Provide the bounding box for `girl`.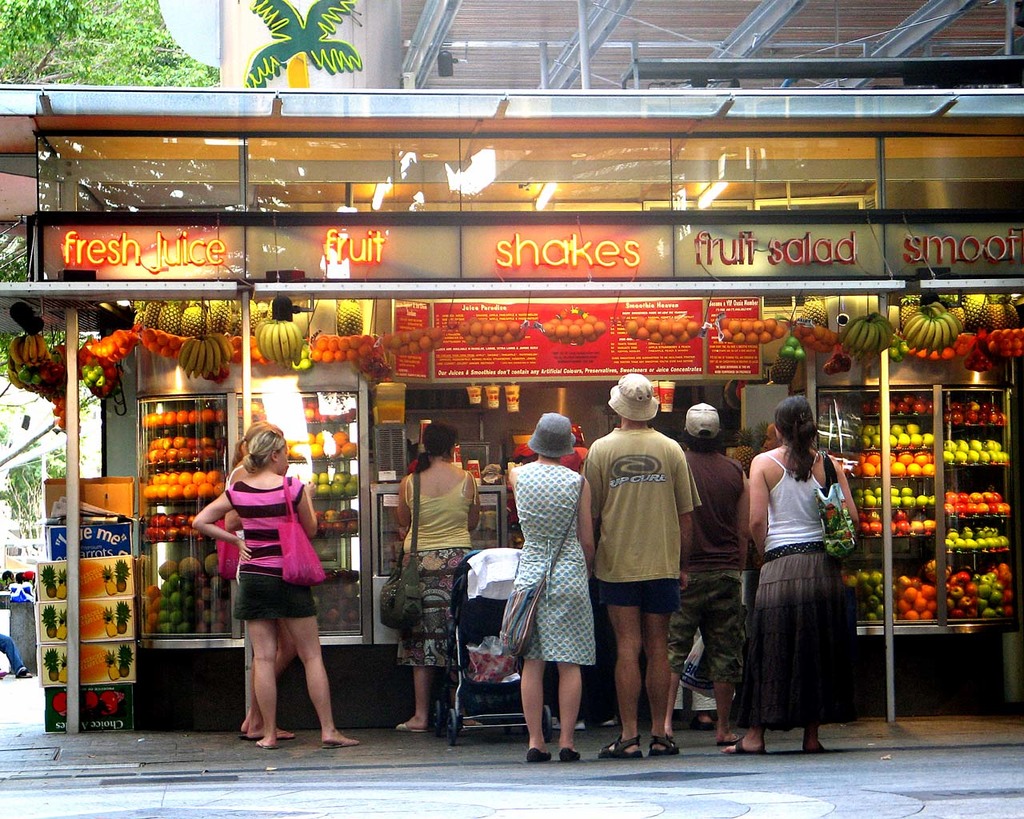
(x1=720, y1=398, x2=860, y2=752).
